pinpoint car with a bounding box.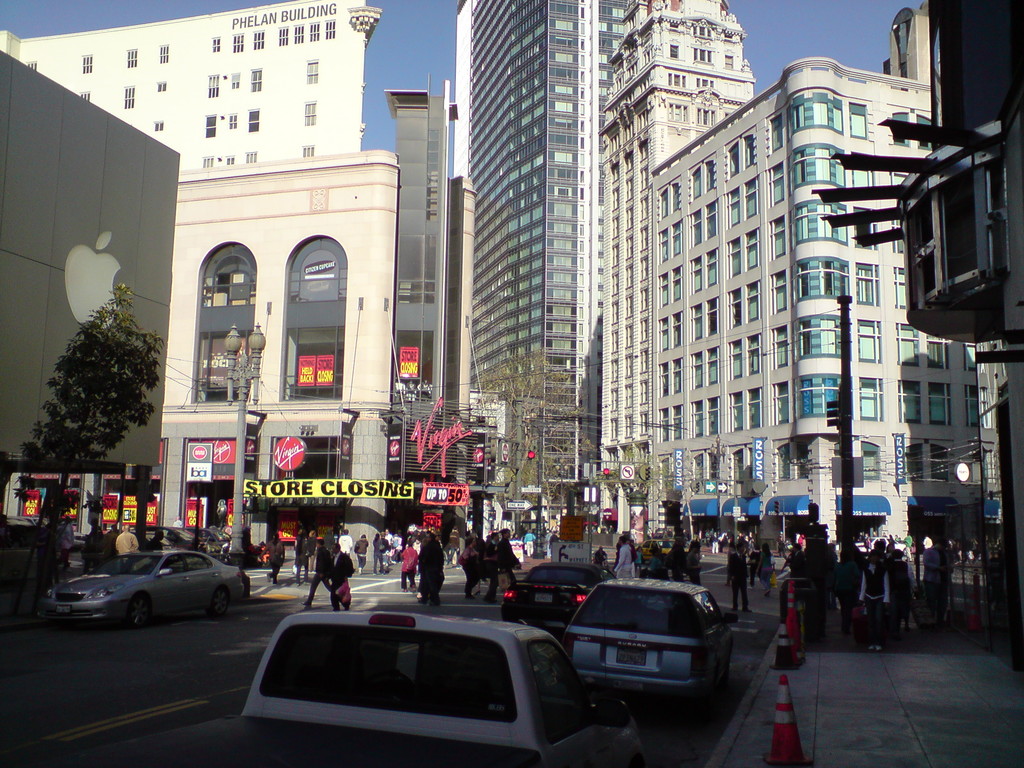
box=[205, 611, 629, 766].
